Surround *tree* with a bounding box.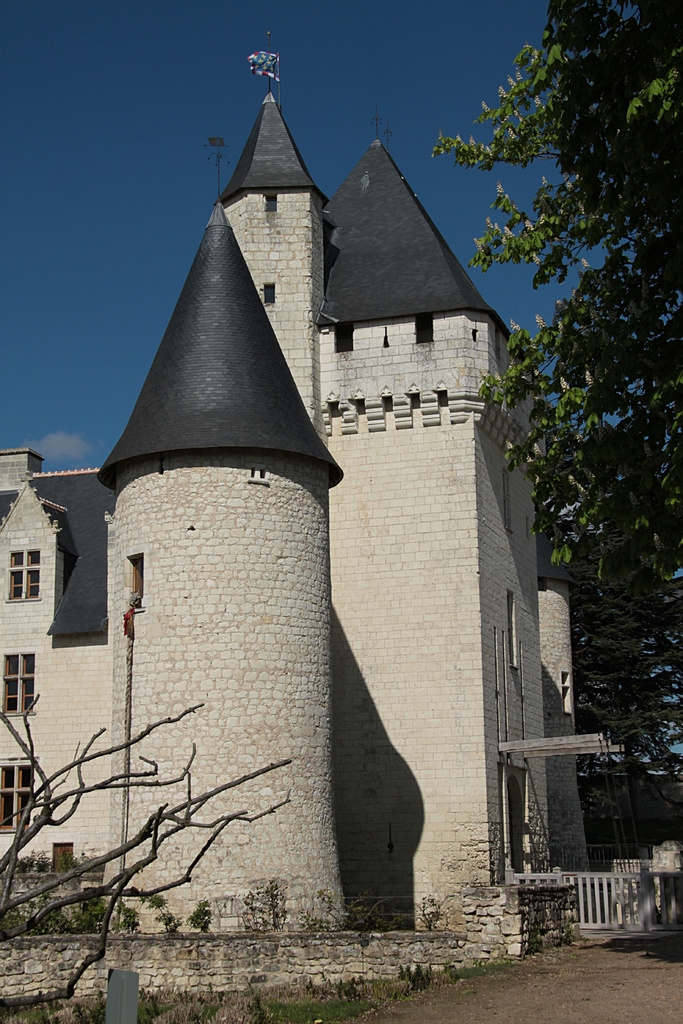
502 23 666 831.
